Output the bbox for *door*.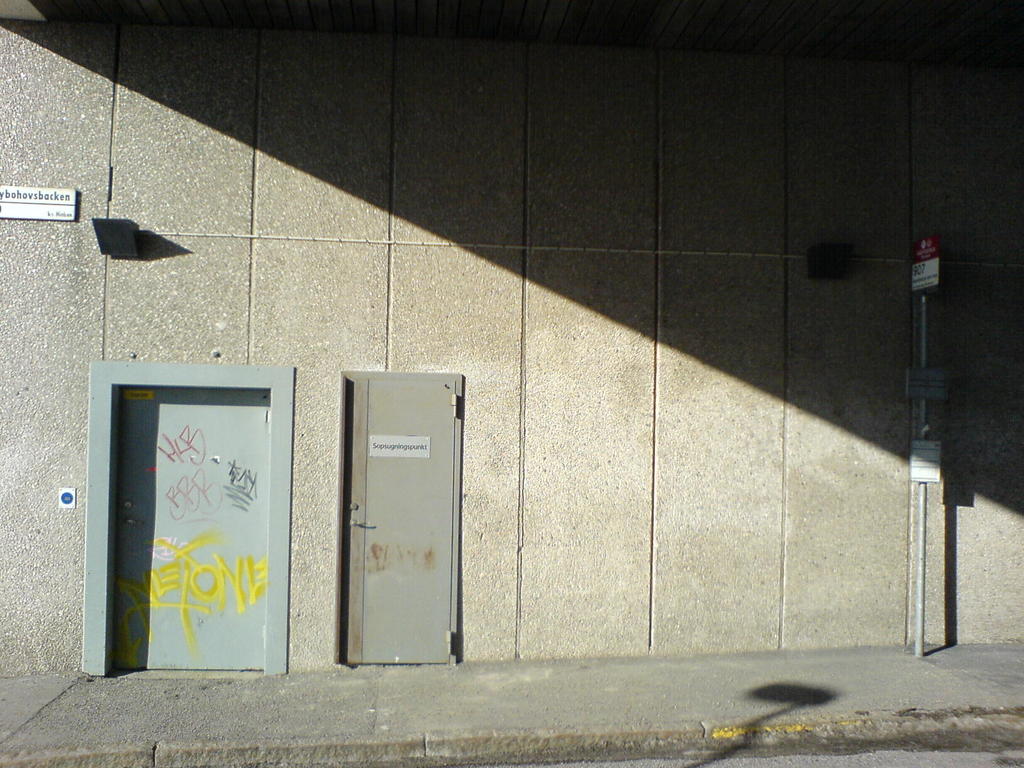
x1=112, y1=387, x2=271, y2=673.
